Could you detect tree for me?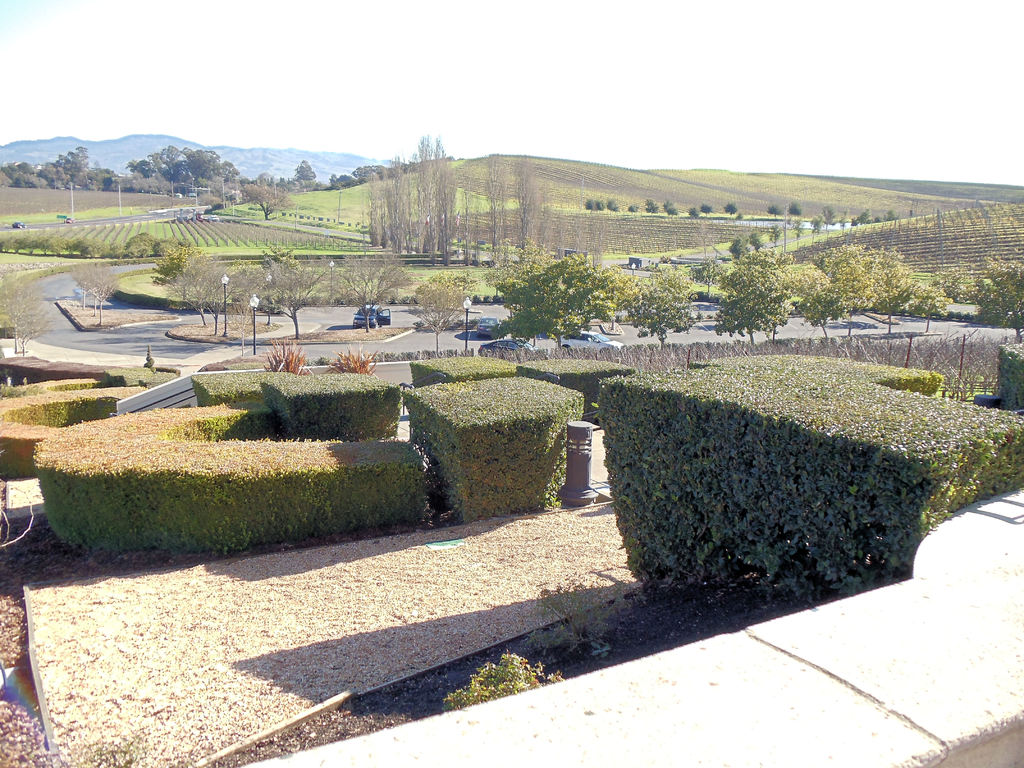
Detection result: rect(735, 232, 748, 251).
